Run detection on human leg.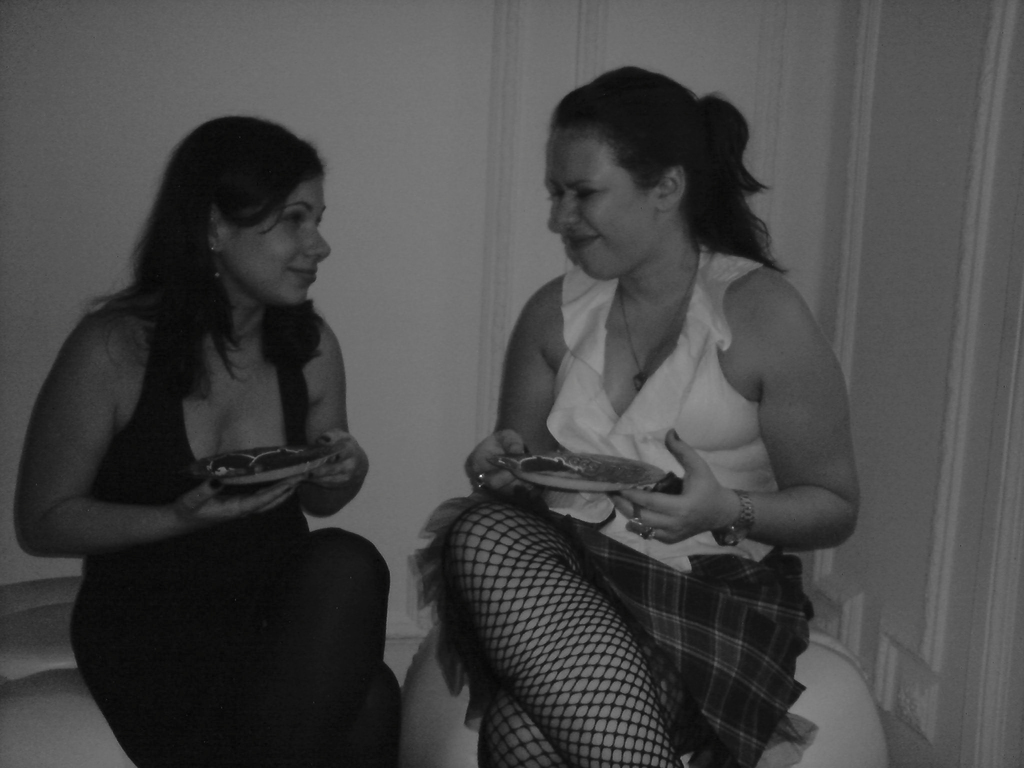
Result: <box>212,532,394,762</box>.
